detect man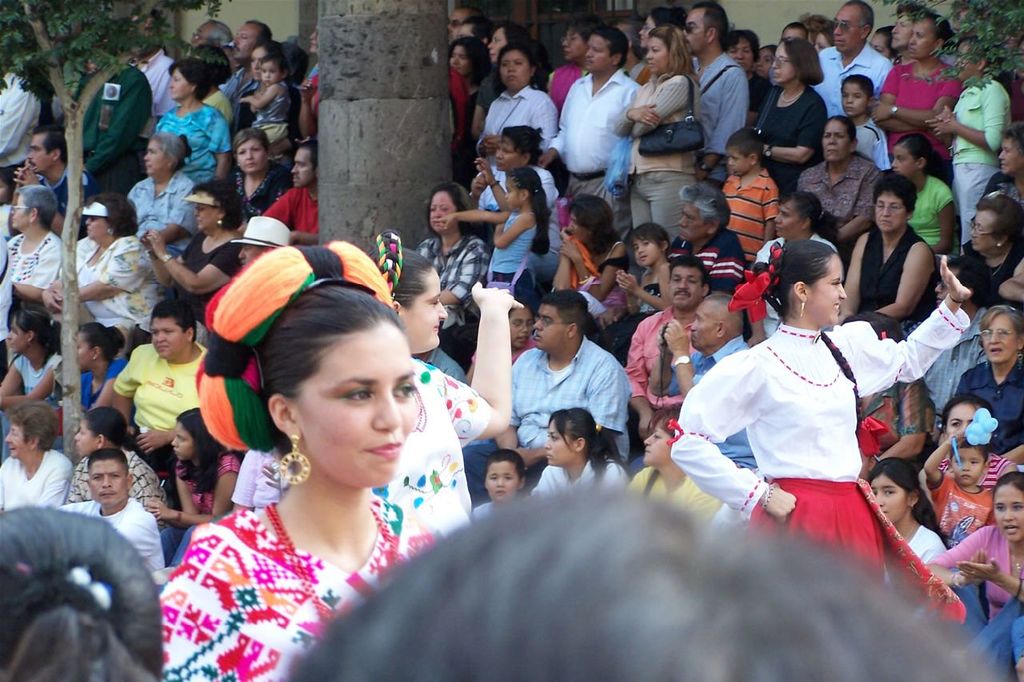
box(586, 181, 744, 357)
